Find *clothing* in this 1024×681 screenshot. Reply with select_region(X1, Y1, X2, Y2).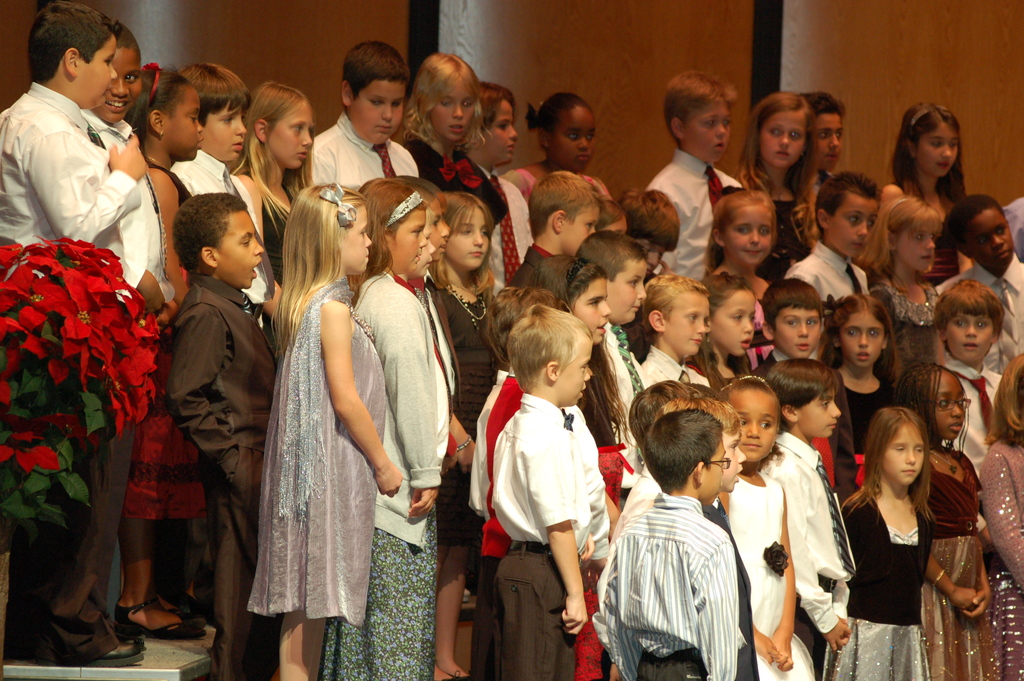
select_region(0, 83, 139, 246).
